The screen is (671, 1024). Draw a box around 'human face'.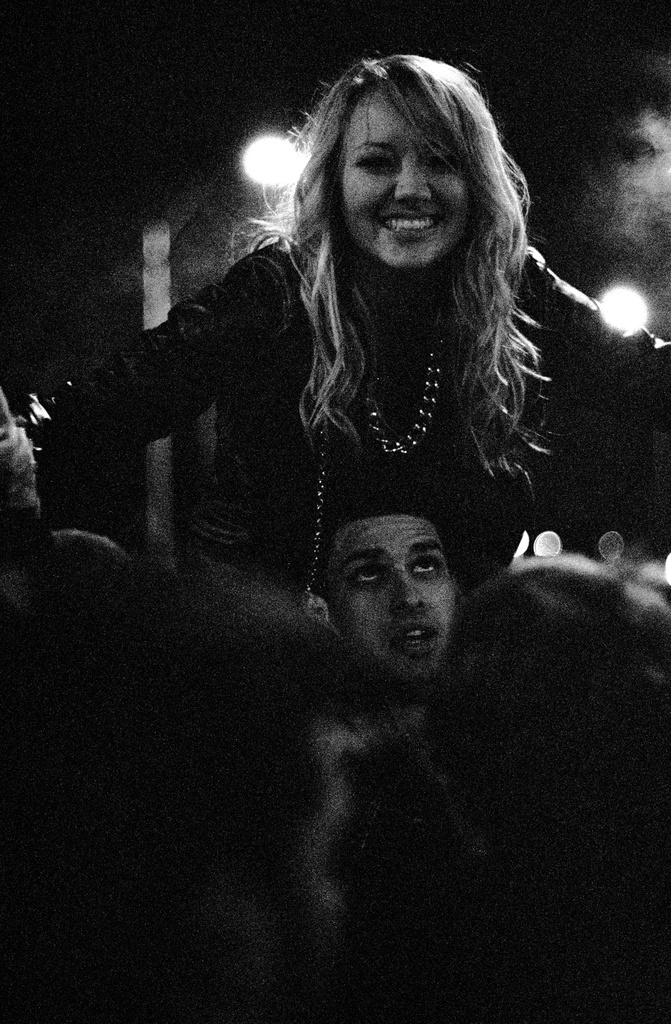
339/92/465/273.
